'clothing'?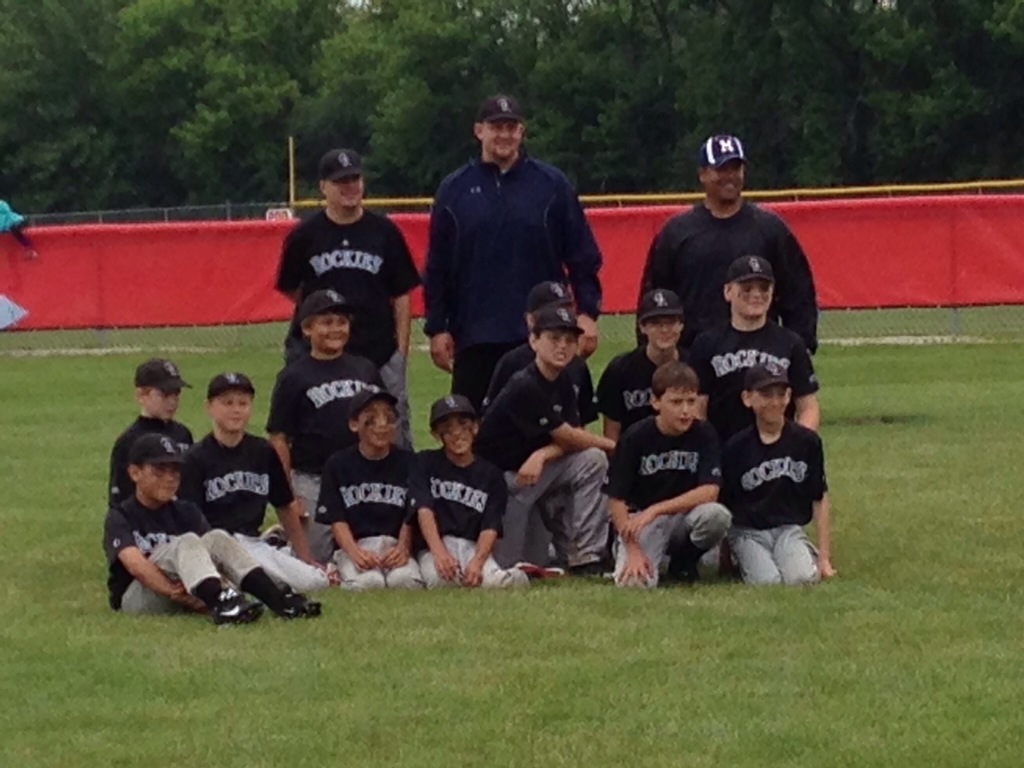
bbox(607, 408, 737, 586)
